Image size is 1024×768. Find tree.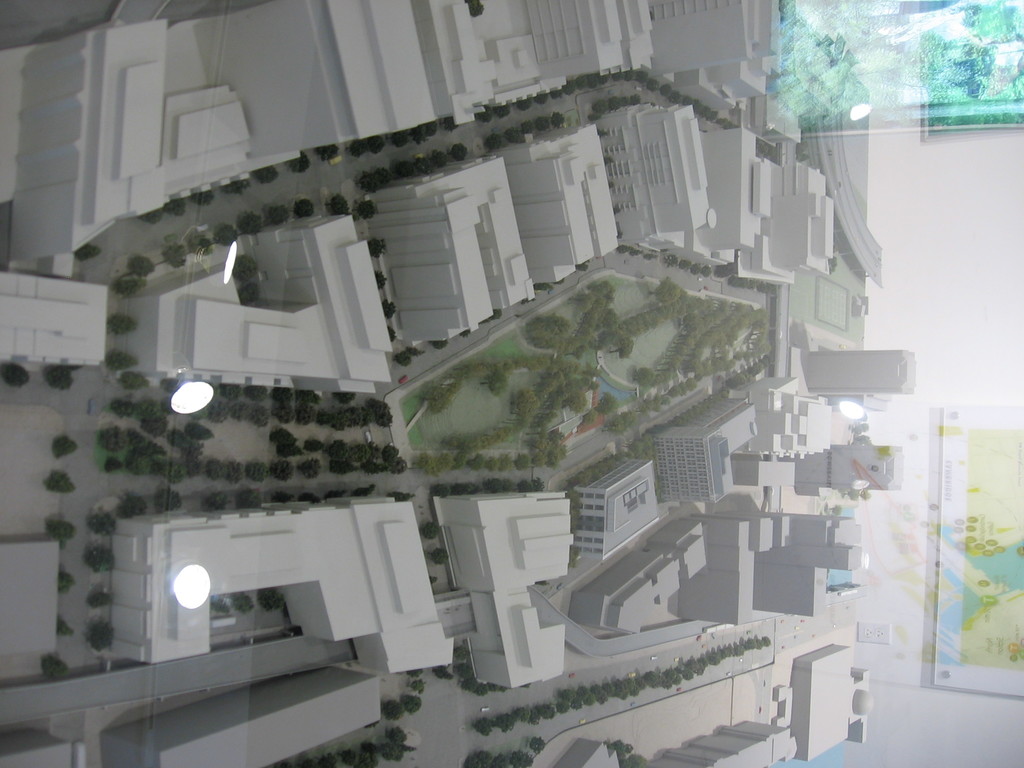
select_region(253, 167, 280, 183).
